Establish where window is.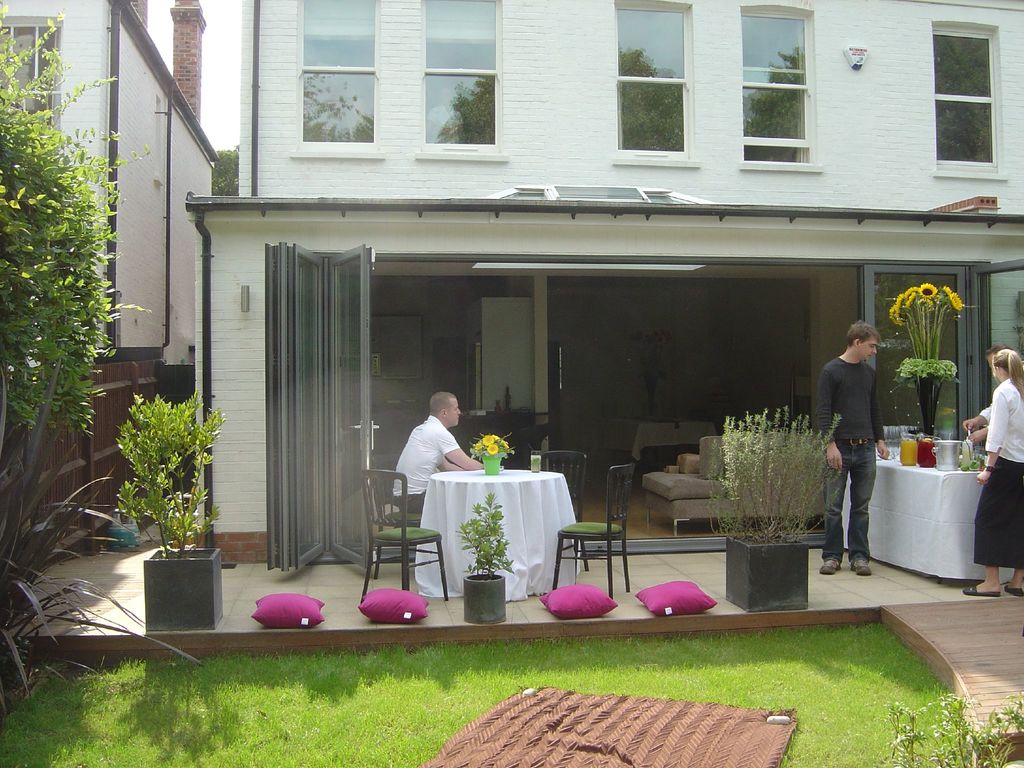
Established at [739, 3, 822, 171].
